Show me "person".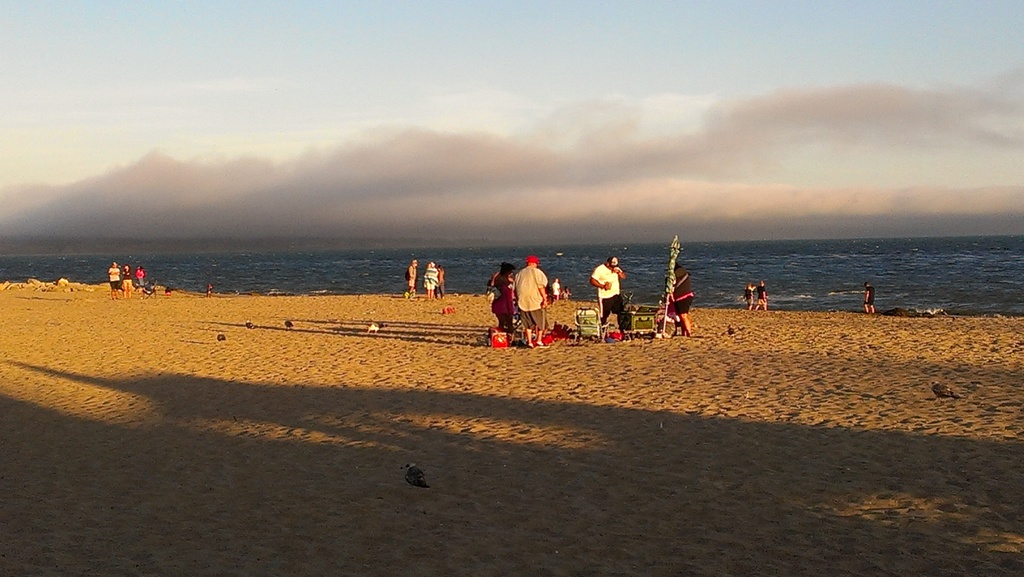
"person" is here: [left=591, top=245, right=631, bottom=339].
